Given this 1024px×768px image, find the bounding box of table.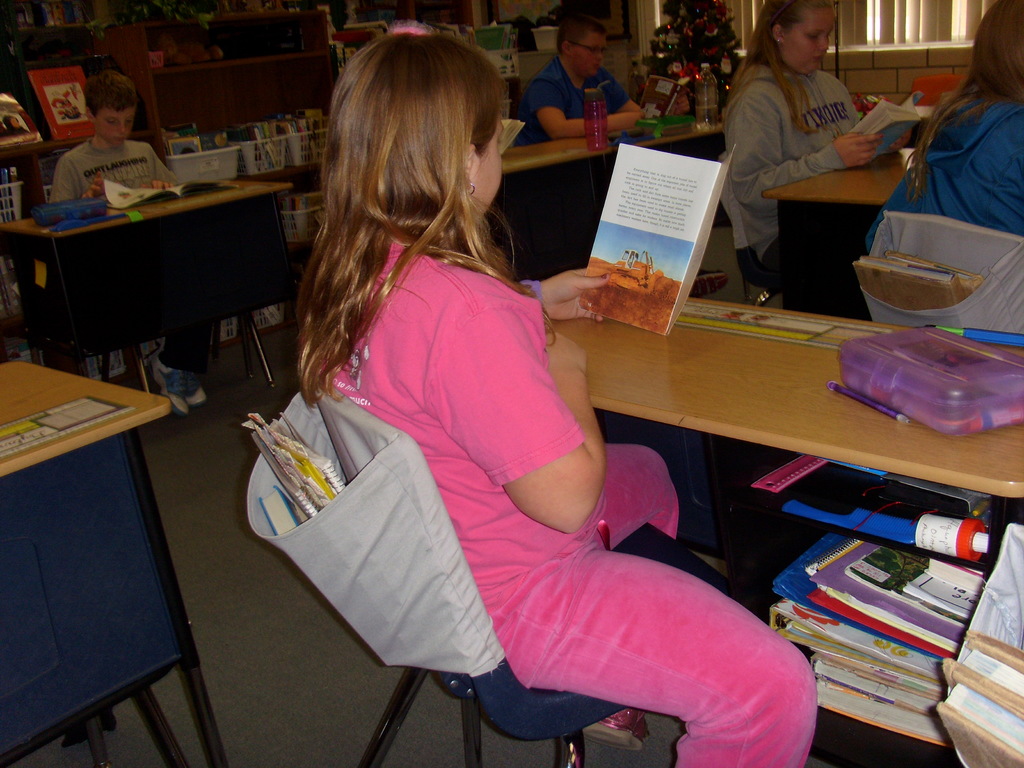
0/349/217/767.
